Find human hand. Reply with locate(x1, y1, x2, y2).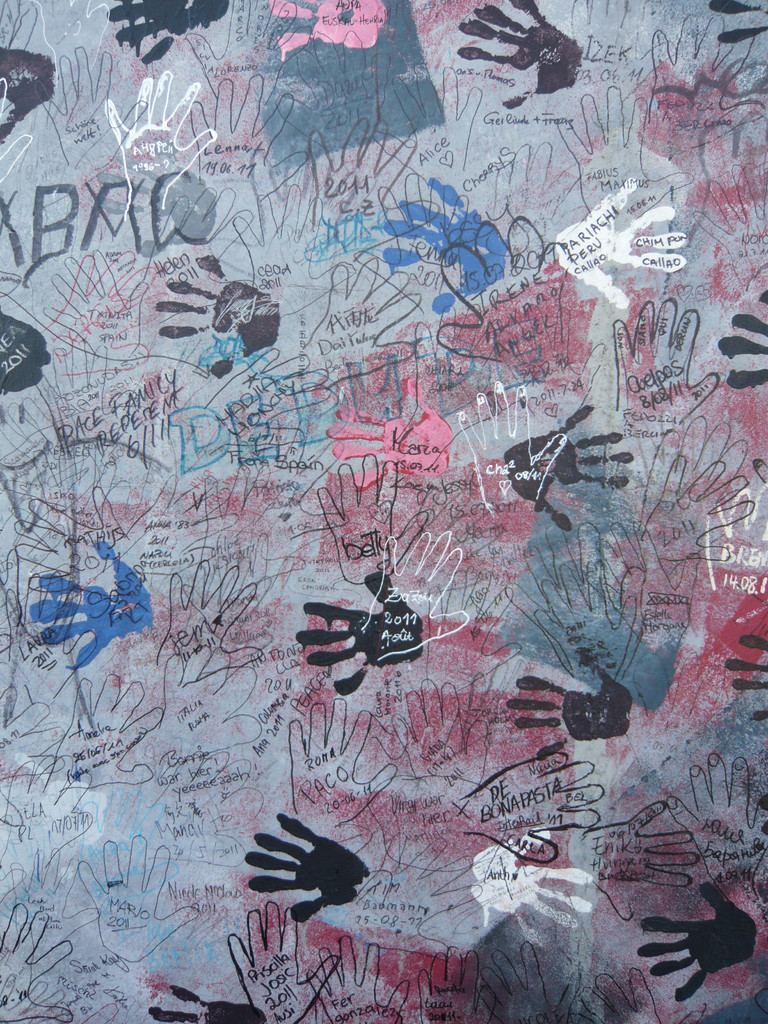
locate(415, 944, 497, 1023).
